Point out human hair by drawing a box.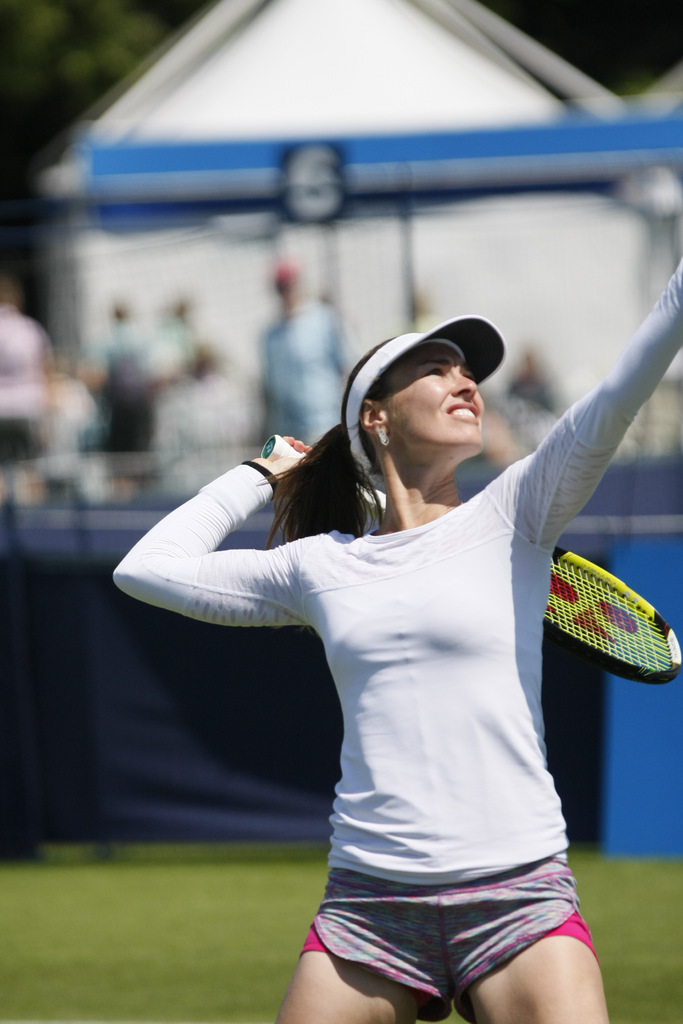
box=[252, 419, 382, 553].
